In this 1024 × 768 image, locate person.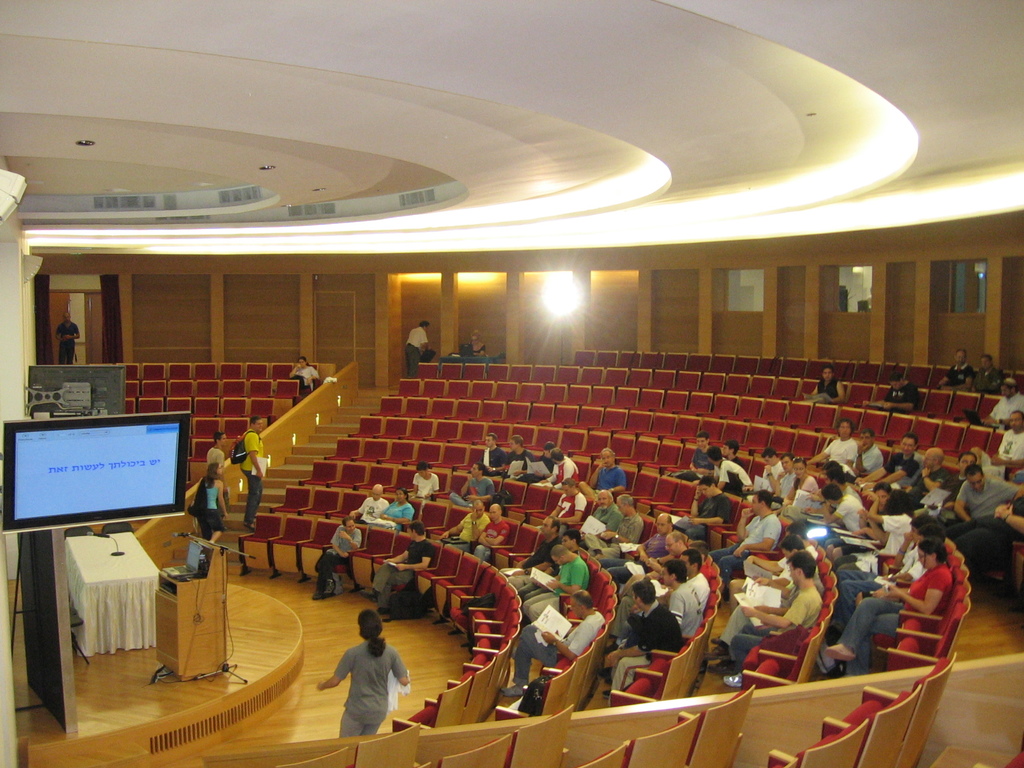
Bounding box: crop(676, 478, 728, 539).
